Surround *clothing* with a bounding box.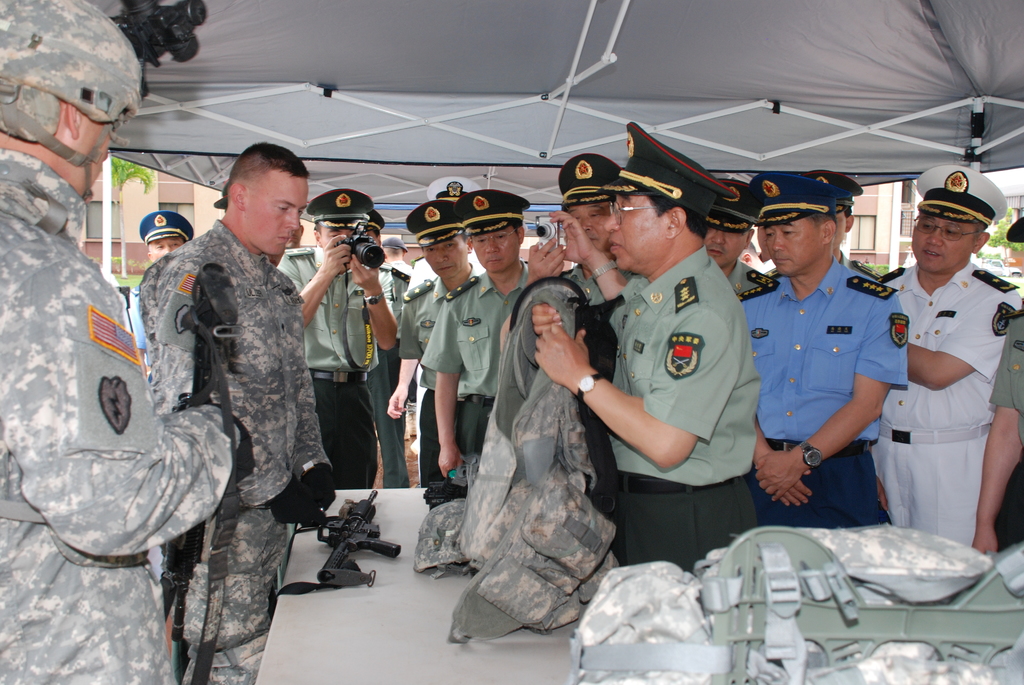
[878,264,1023,547].
